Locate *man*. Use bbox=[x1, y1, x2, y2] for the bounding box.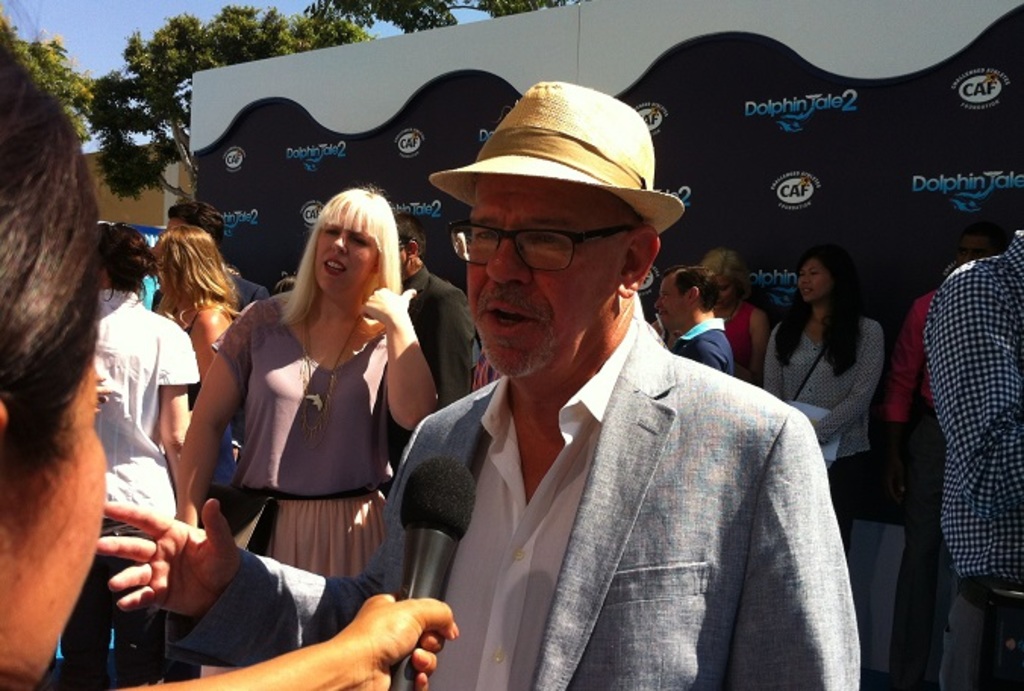
bbox=[150, 202, 271, 318].
